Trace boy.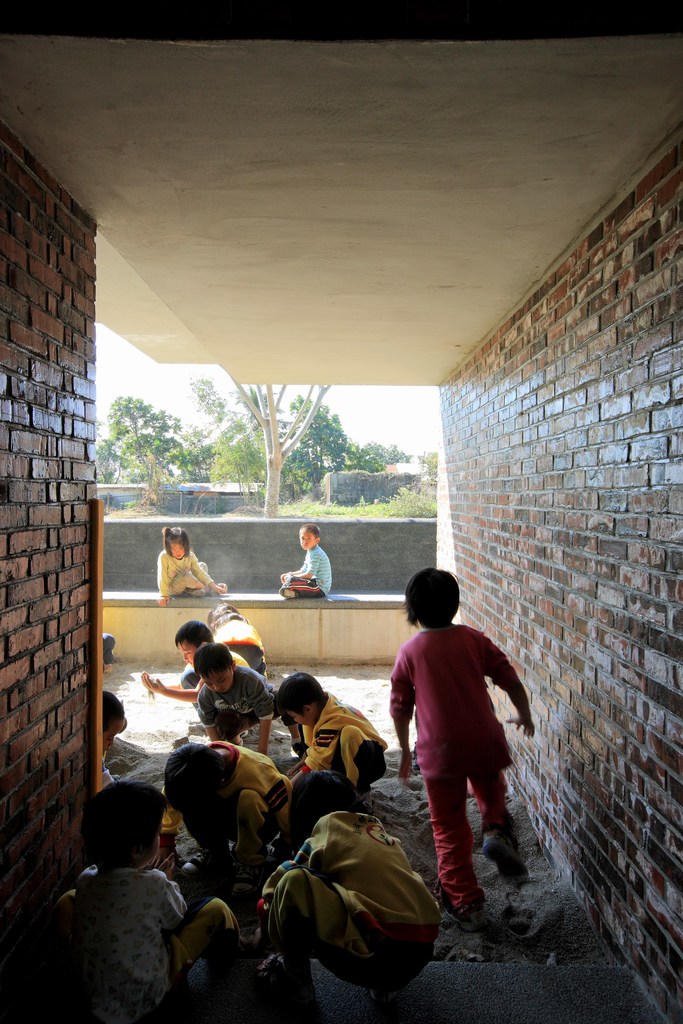
Traced to box(290, 673, 402, 792).
